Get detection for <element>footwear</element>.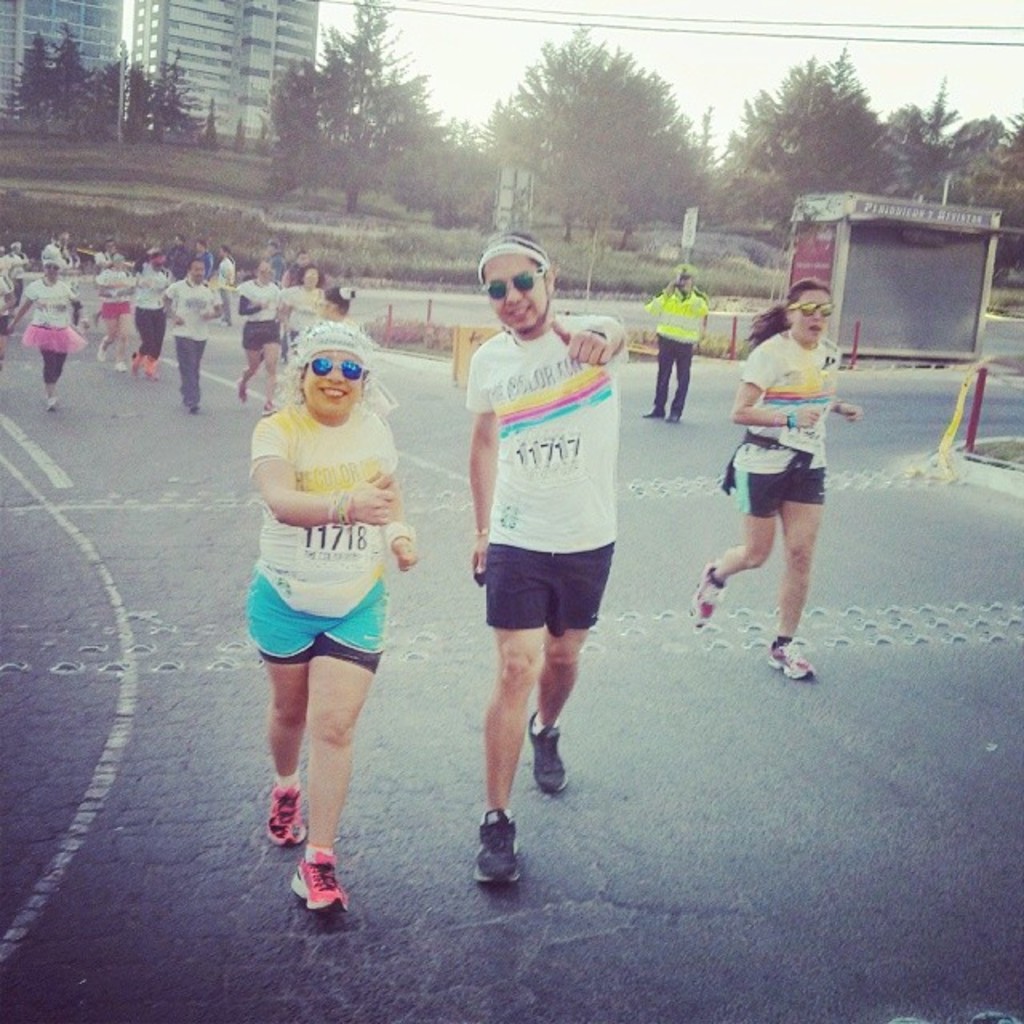
Detection: region(118, 360, 130, 371).
